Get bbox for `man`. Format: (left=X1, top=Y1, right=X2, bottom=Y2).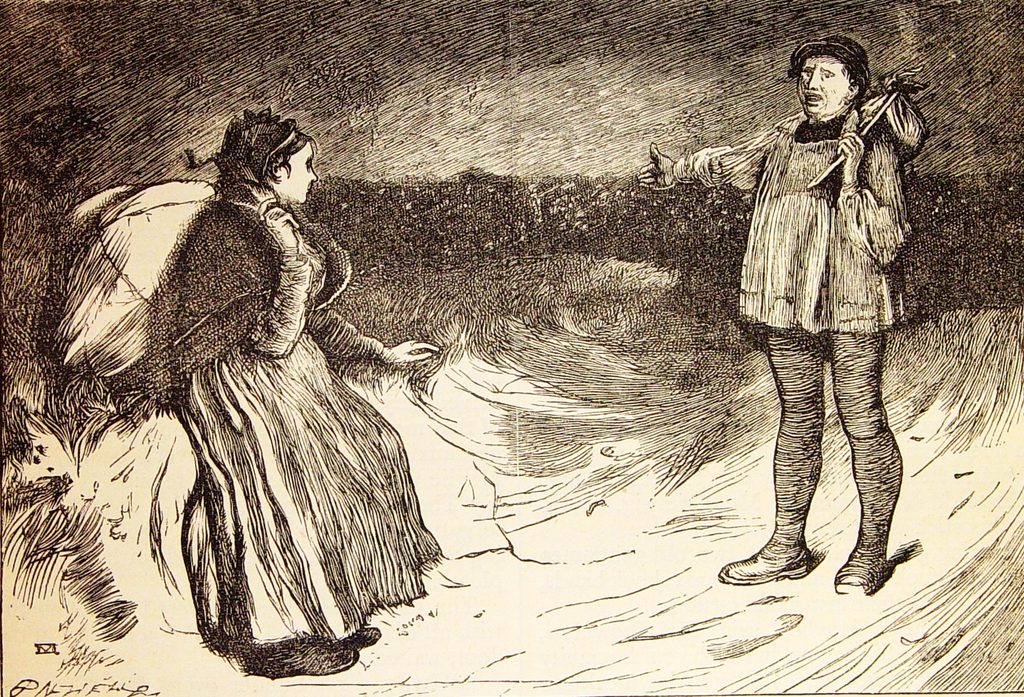
(left=717, top=44, right=940, bottom=562).
